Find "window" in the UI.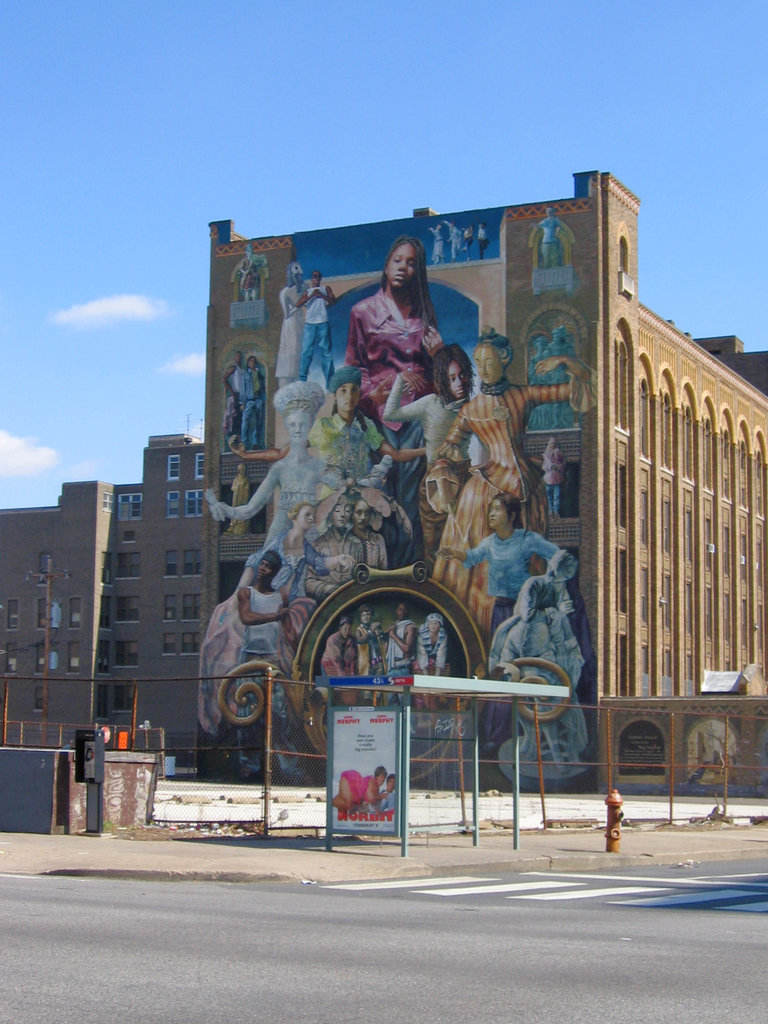
UI element at x1=612 y1=546 x2=628 y2=612.
